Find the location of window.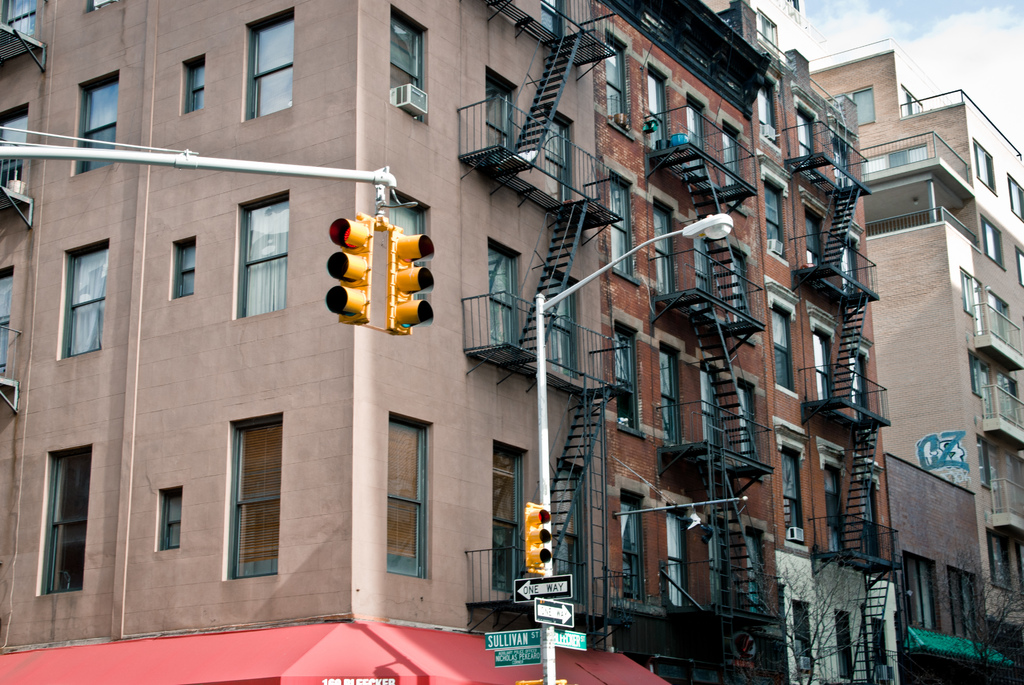
Location: BBox(484, 73, 516, 156).
